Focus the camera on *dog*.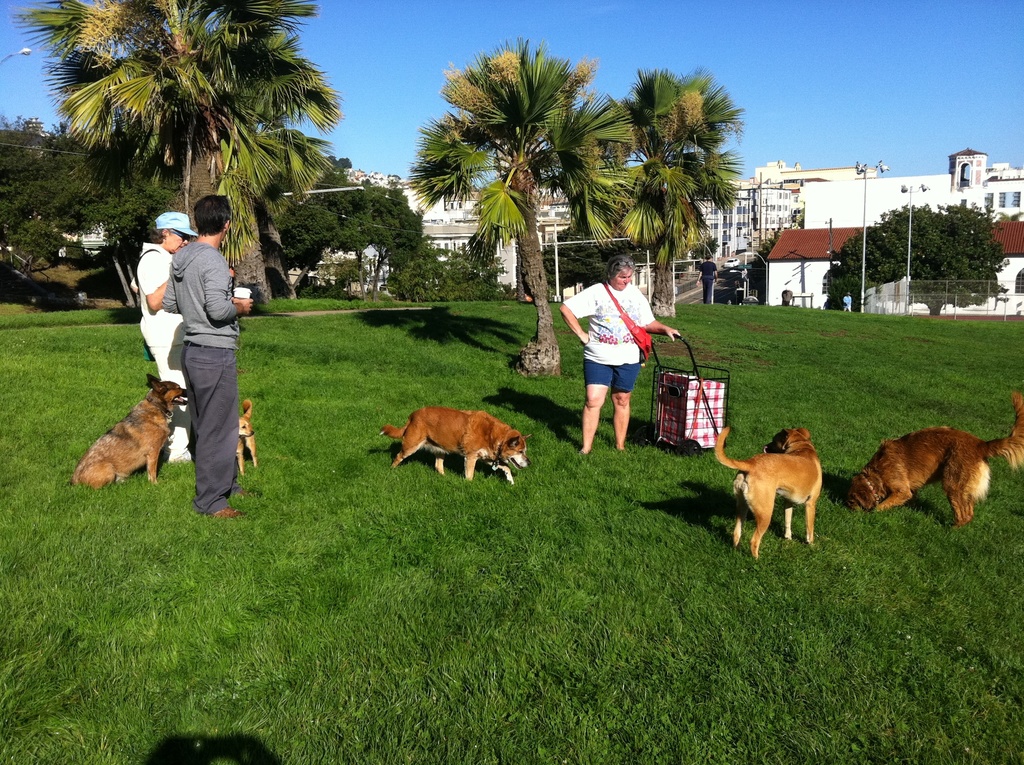
Focus region: BBox(844, 392, 1023, 529).
